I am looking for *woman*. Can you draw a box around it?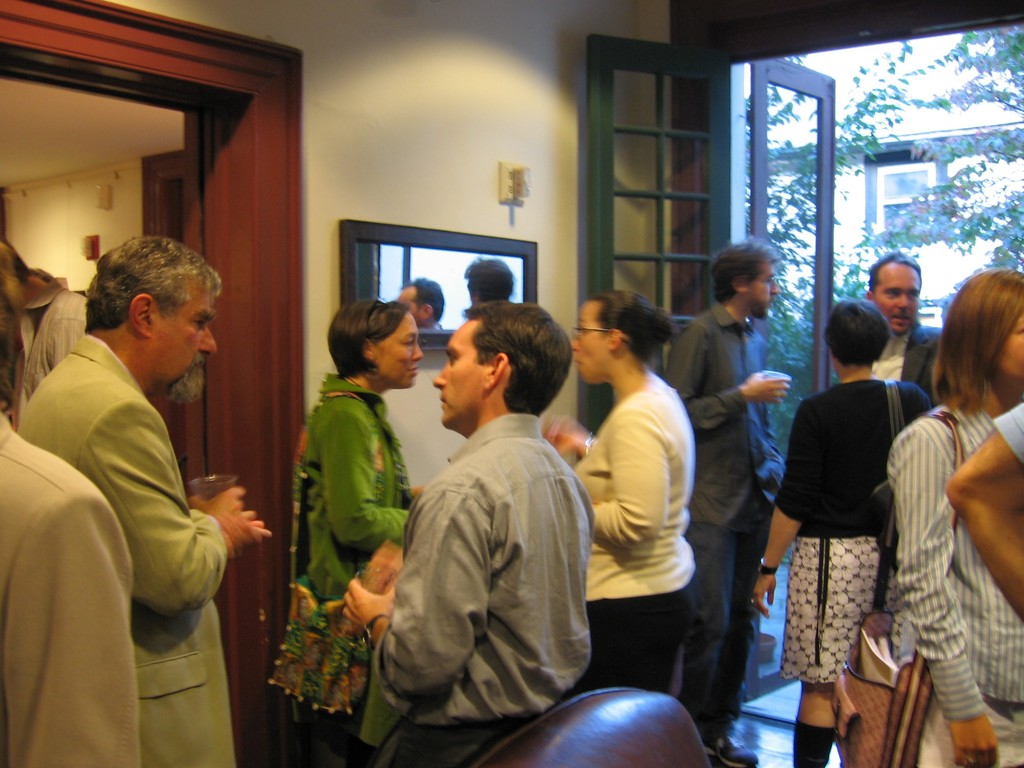
Sure, the bounding box is rect(543, 287, 695, 691).
